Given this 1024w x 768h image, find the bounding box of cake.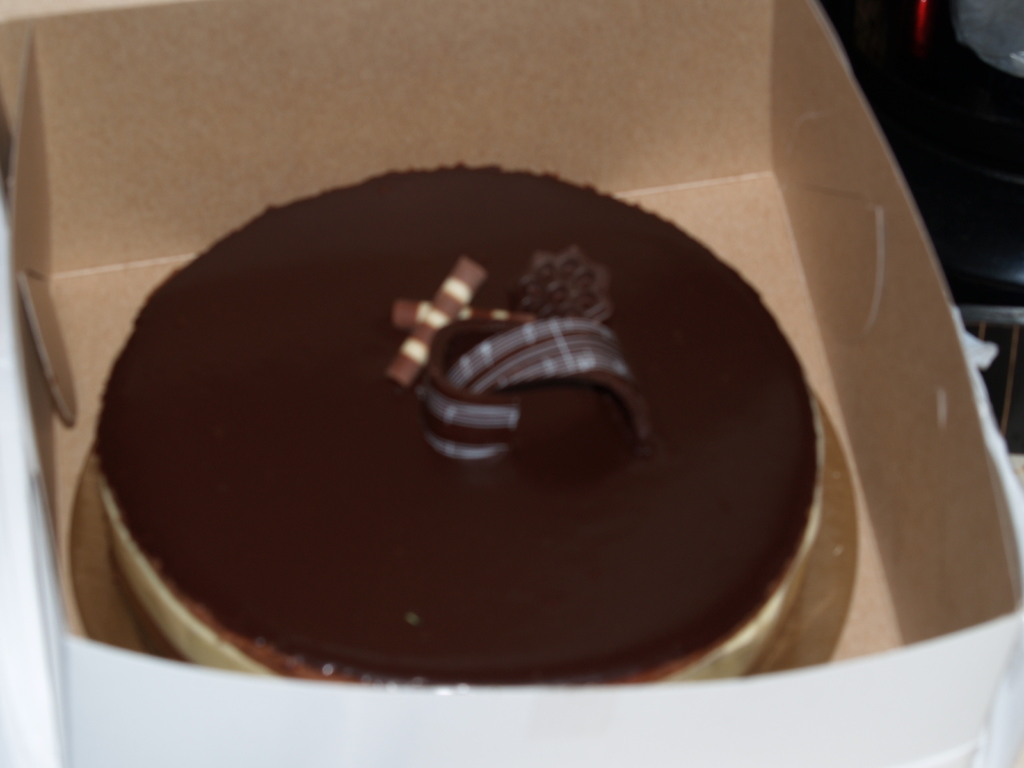
bbox=[88, 161, 822, 684].
